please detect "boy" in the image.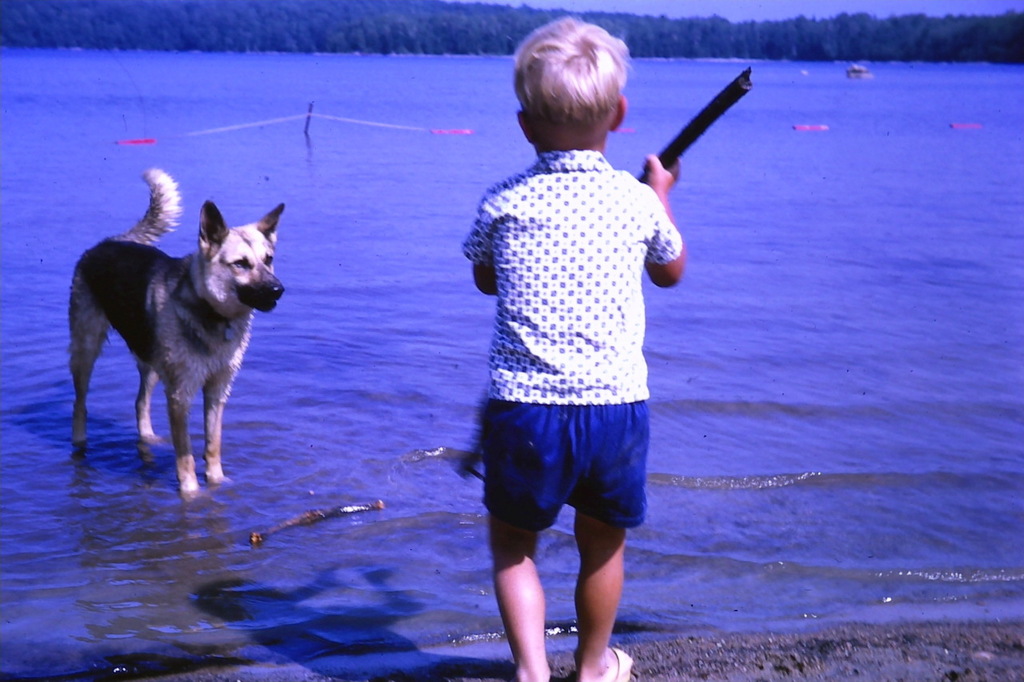
(x1=462, y1=14, x2=676, y2=681).
